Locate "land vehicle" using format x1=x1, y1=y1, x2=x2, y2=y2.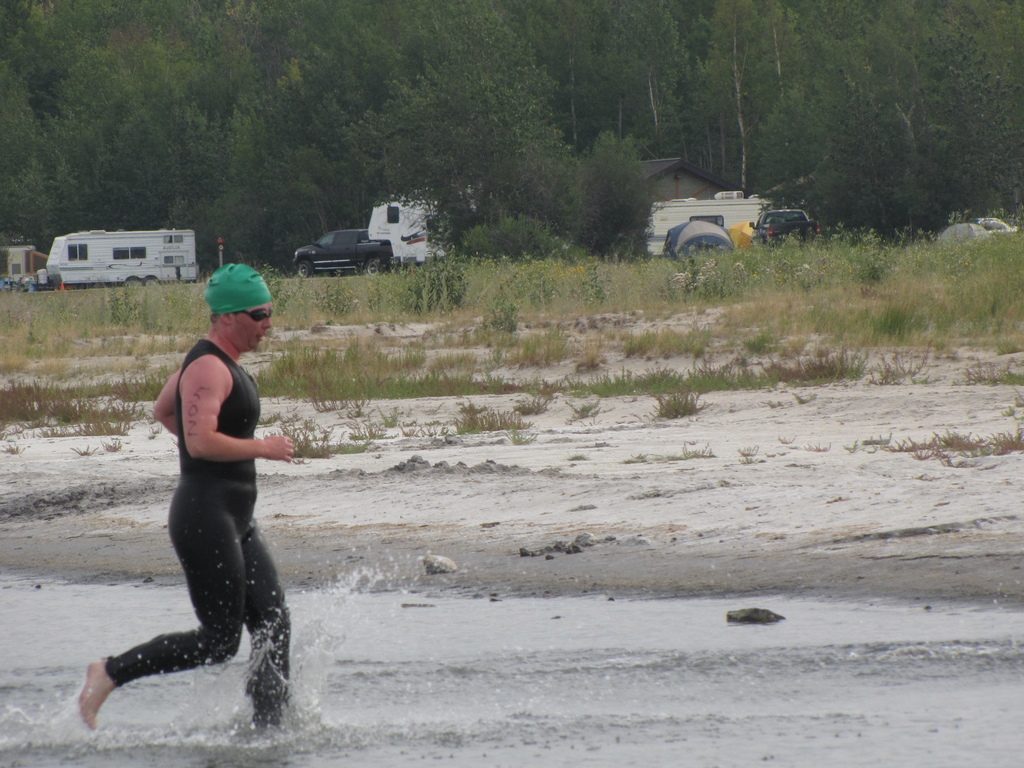
x1=1, y1=249, x2=47, y2=284.
